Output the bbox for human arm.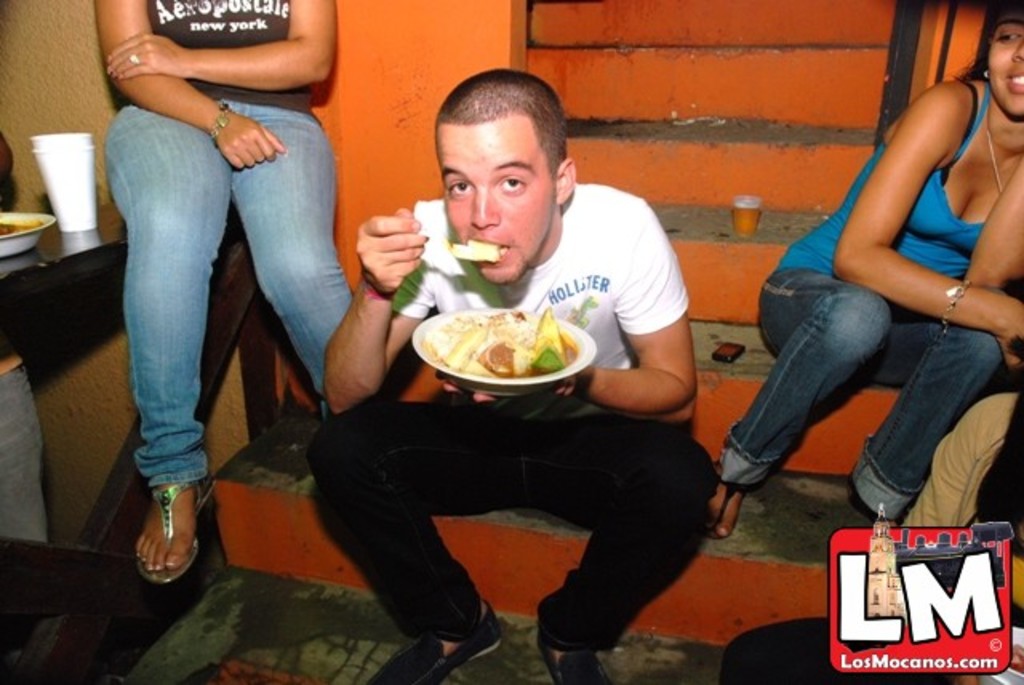
102:0:339:91.
